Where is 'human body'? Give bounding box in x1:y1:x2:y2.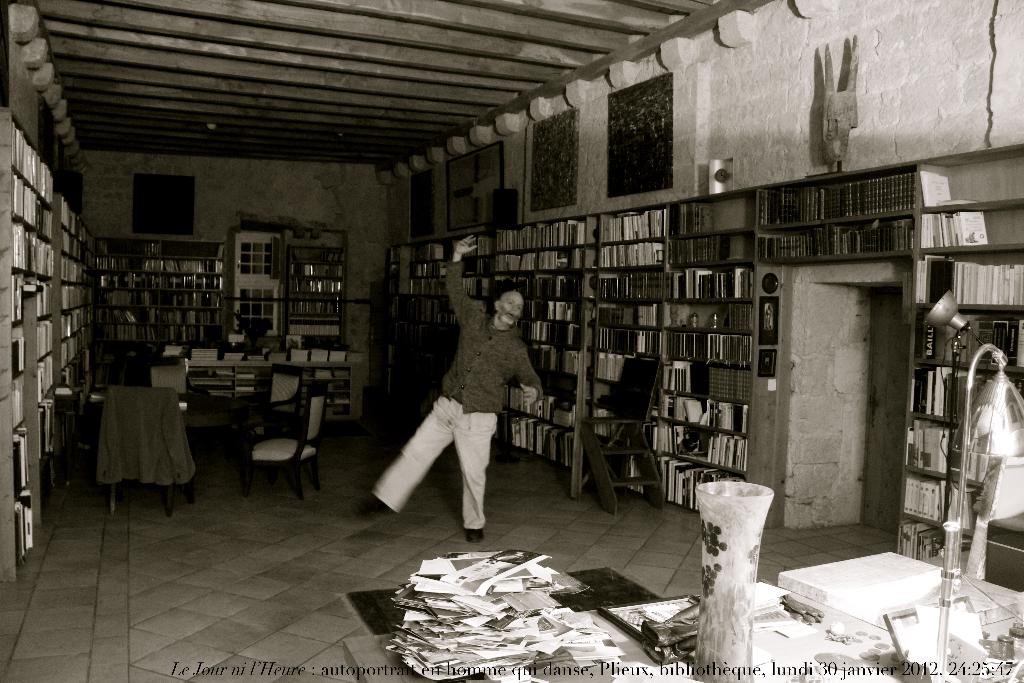
401:268:552:523.
